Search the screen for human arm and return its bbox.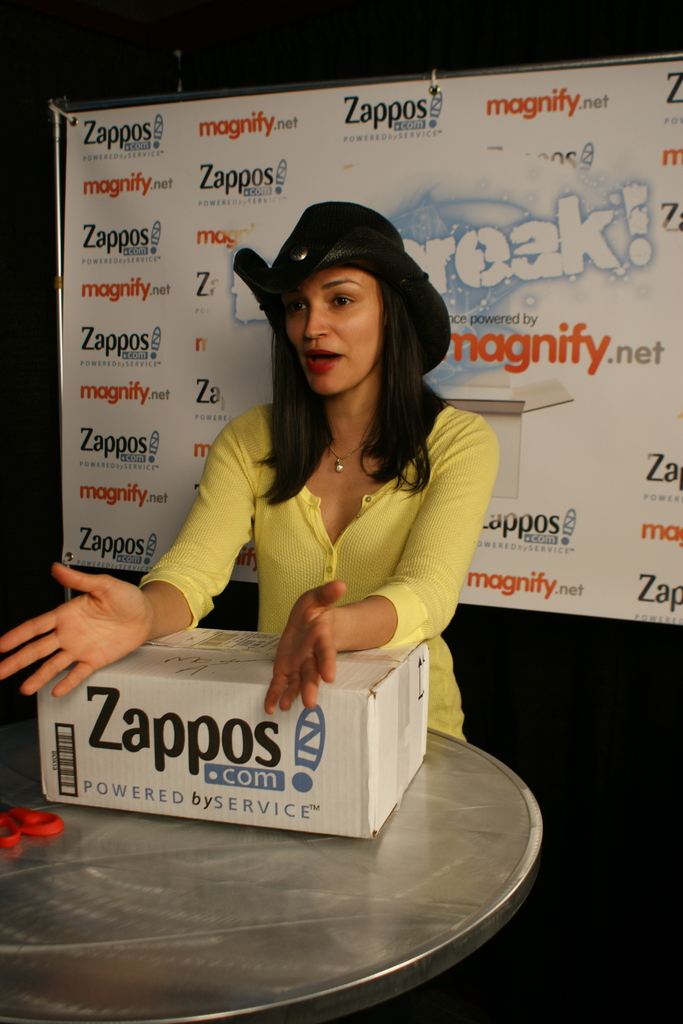
Found: box(268, 578, 399, 717).
